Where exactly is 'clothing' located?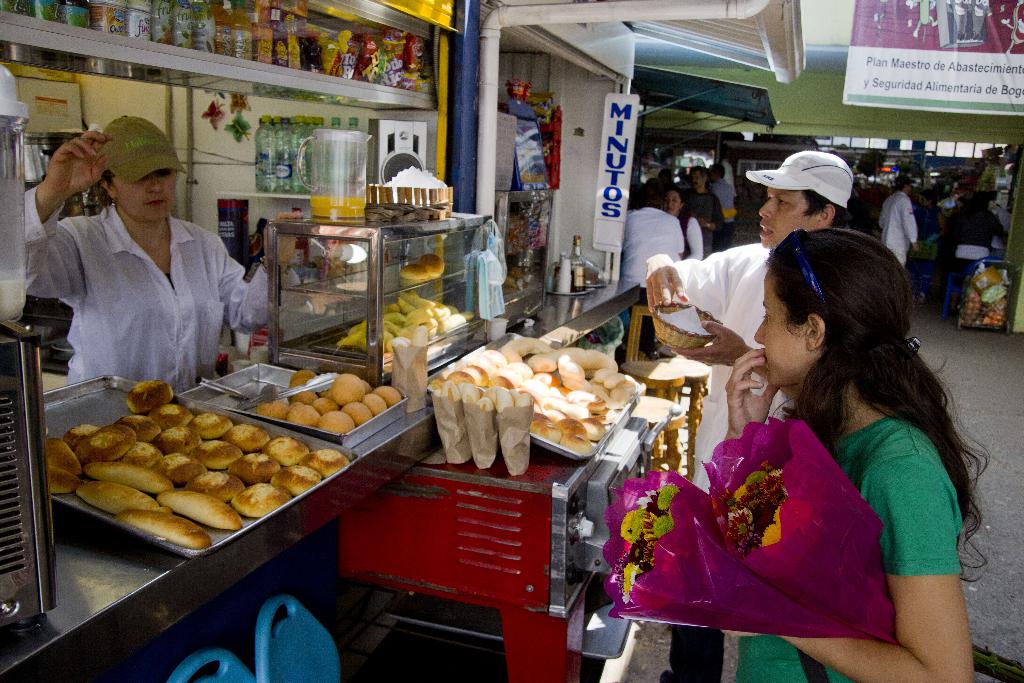
Its bounding box is {"x1": 620, "y1": 206, "x2": 686, "y2": 293}.
